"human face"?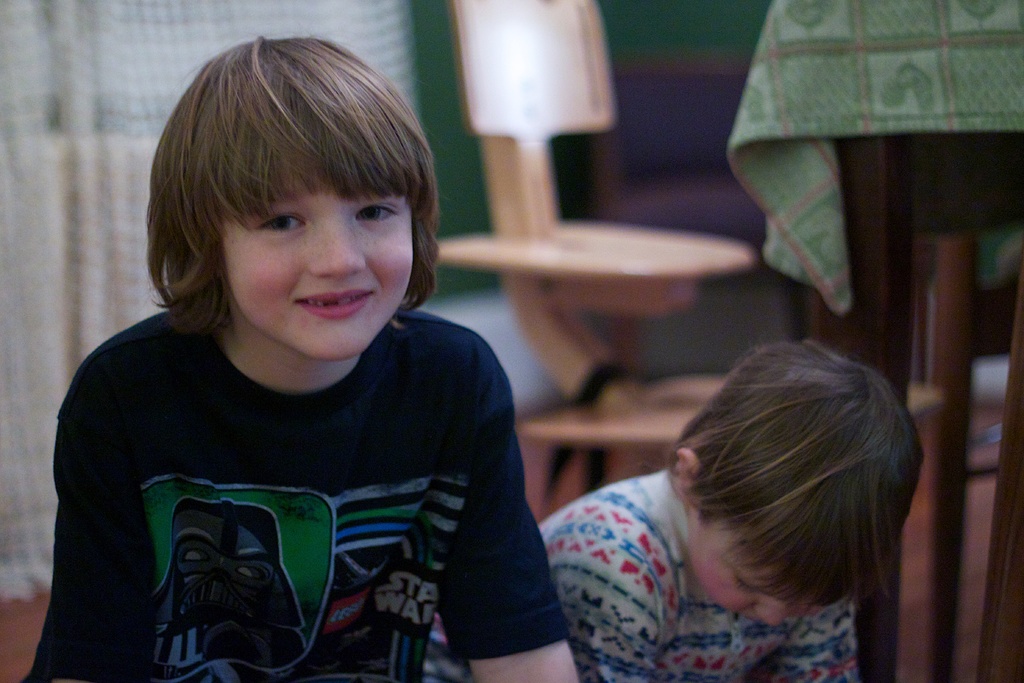
<box>220,183,413,366</box>
